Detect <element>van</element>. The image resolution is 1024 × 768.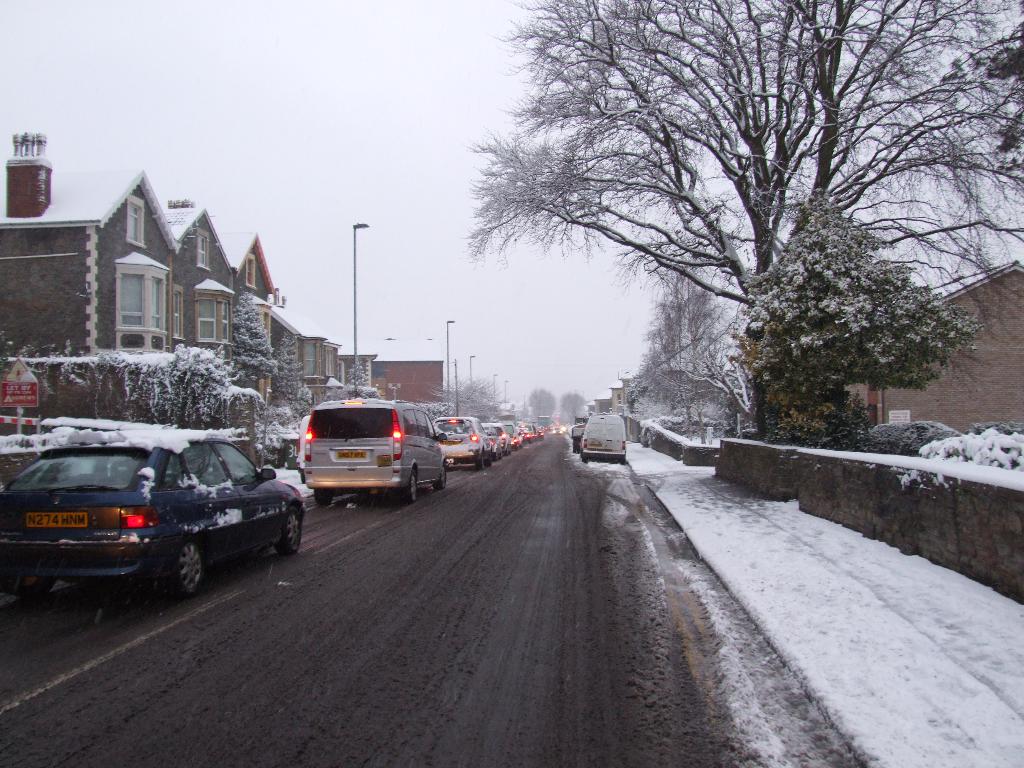
578 410 627 466.
